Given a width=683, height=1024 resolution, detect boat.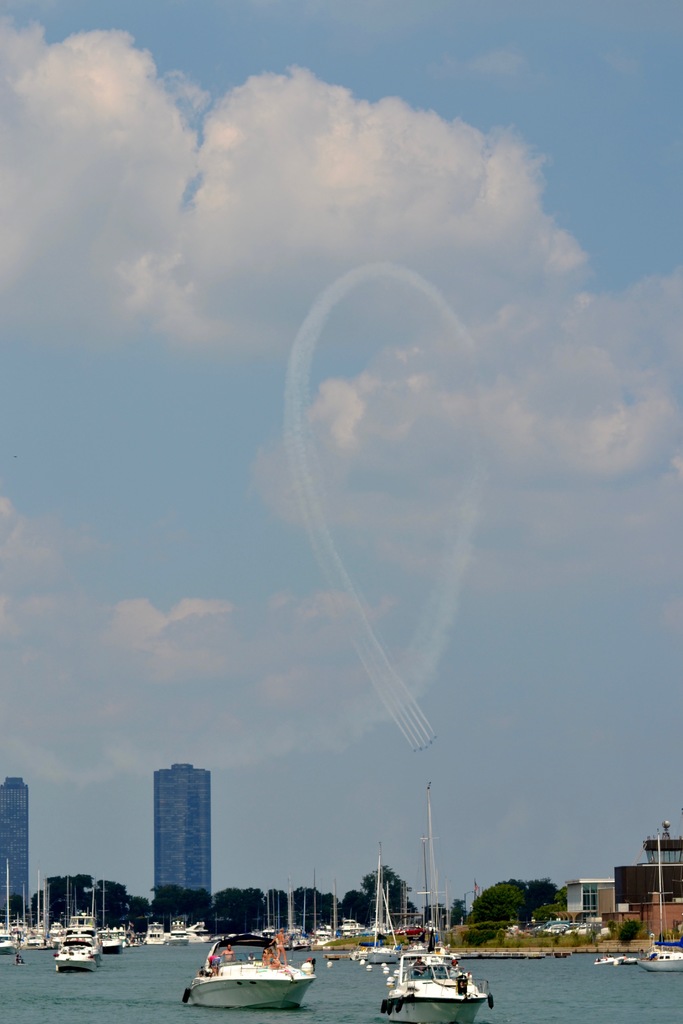
643/837/682/972.
